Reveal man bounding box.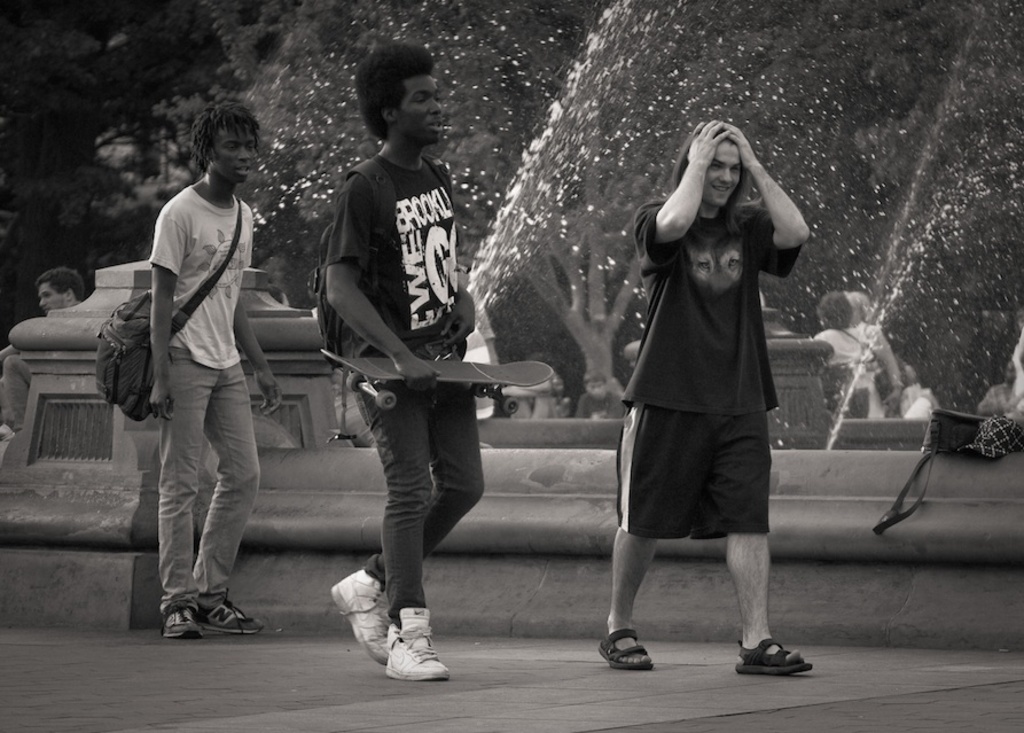
Revealed: crop(0, 264, 85, 428).
